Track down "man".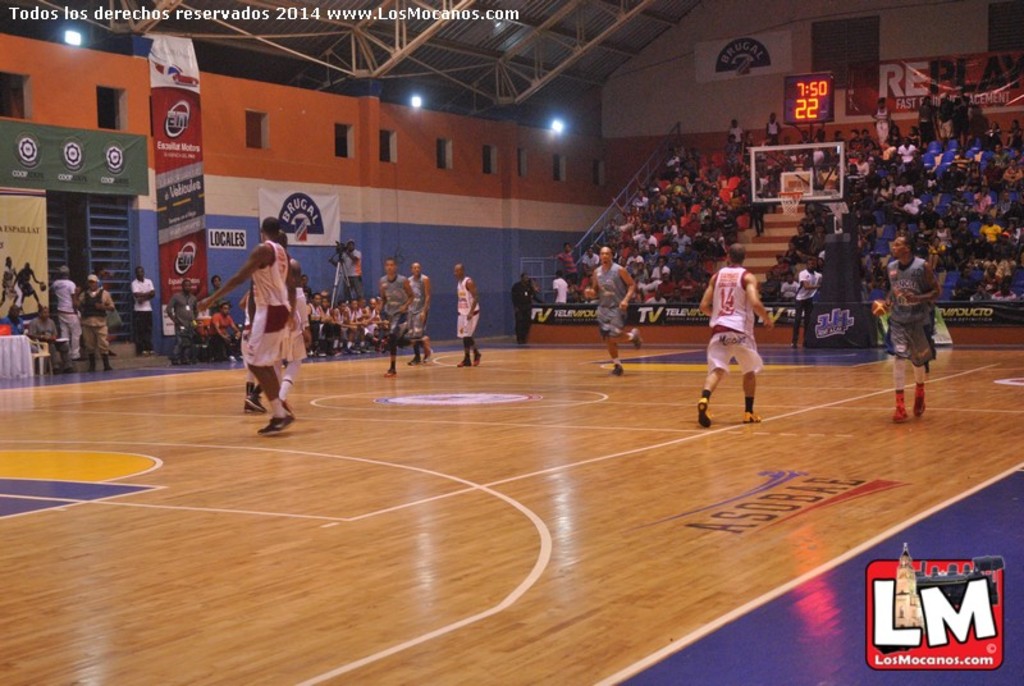
Tracked to select_region(884, 234, 941, 424).
